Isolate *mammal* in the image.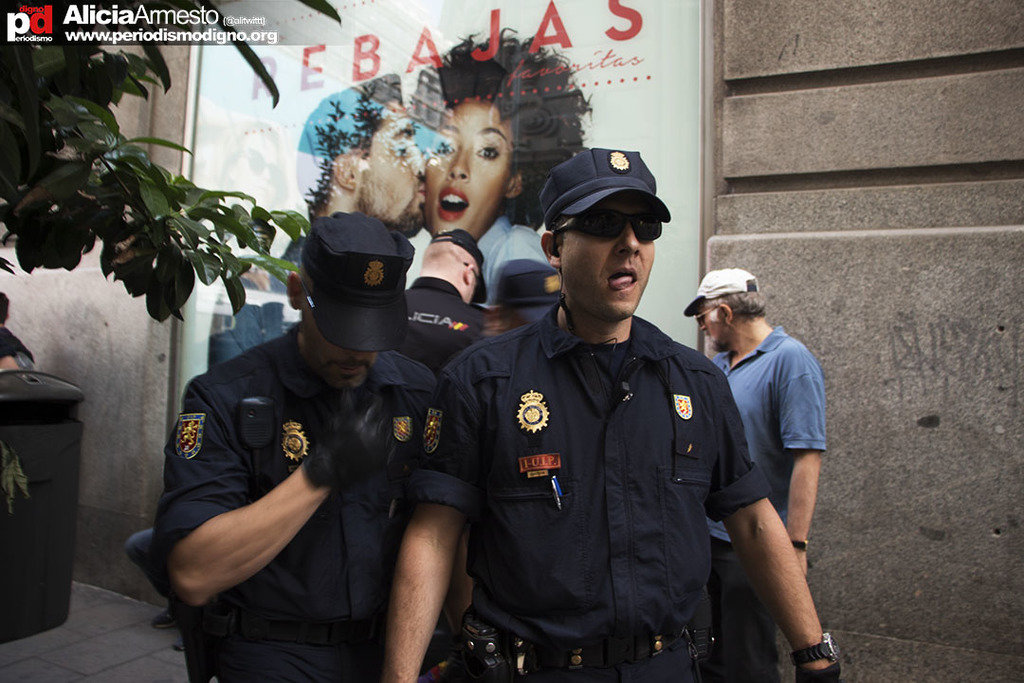
Isolated region: 124, 517, 188, 655.
